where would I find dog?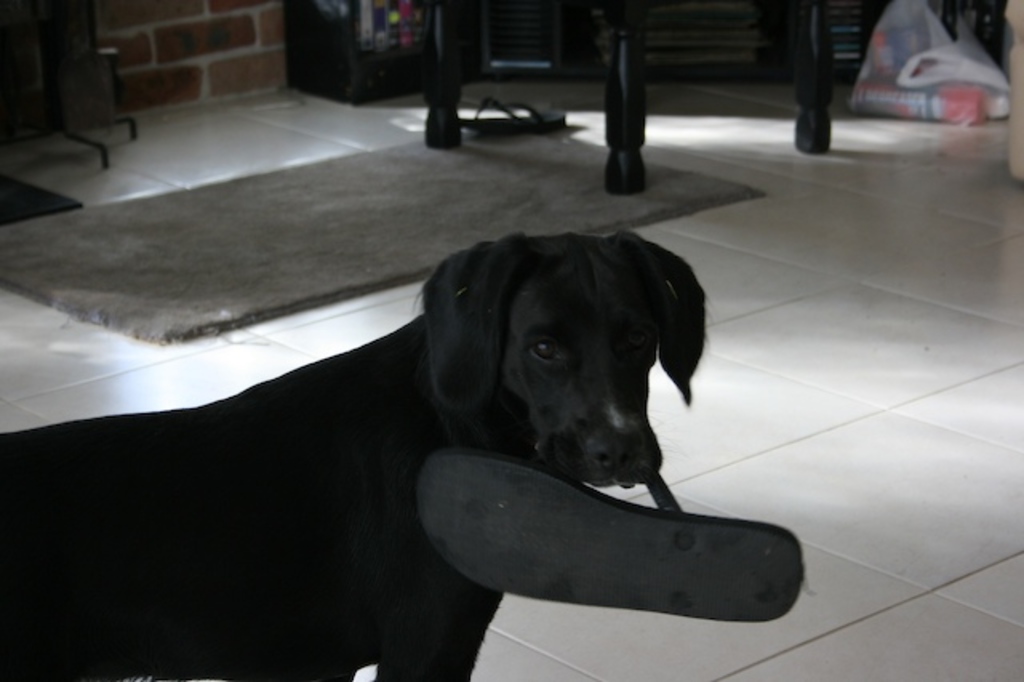
At Rect(0, 229, 710, 680).
